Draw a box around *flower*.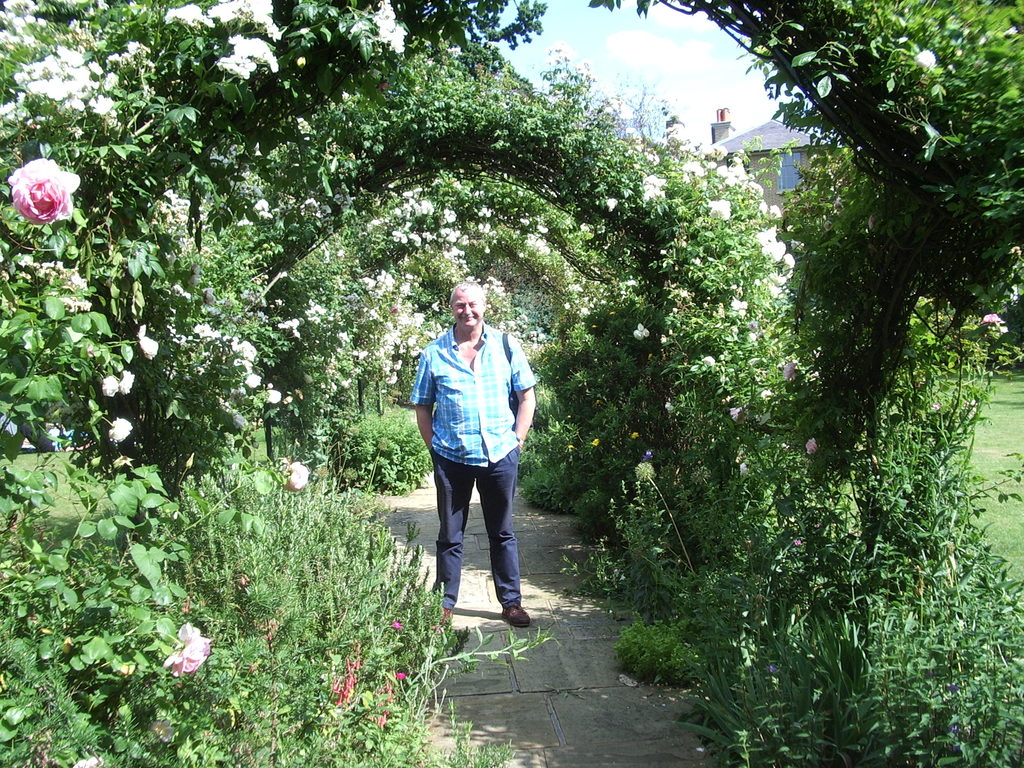
[726,402,748,422].
